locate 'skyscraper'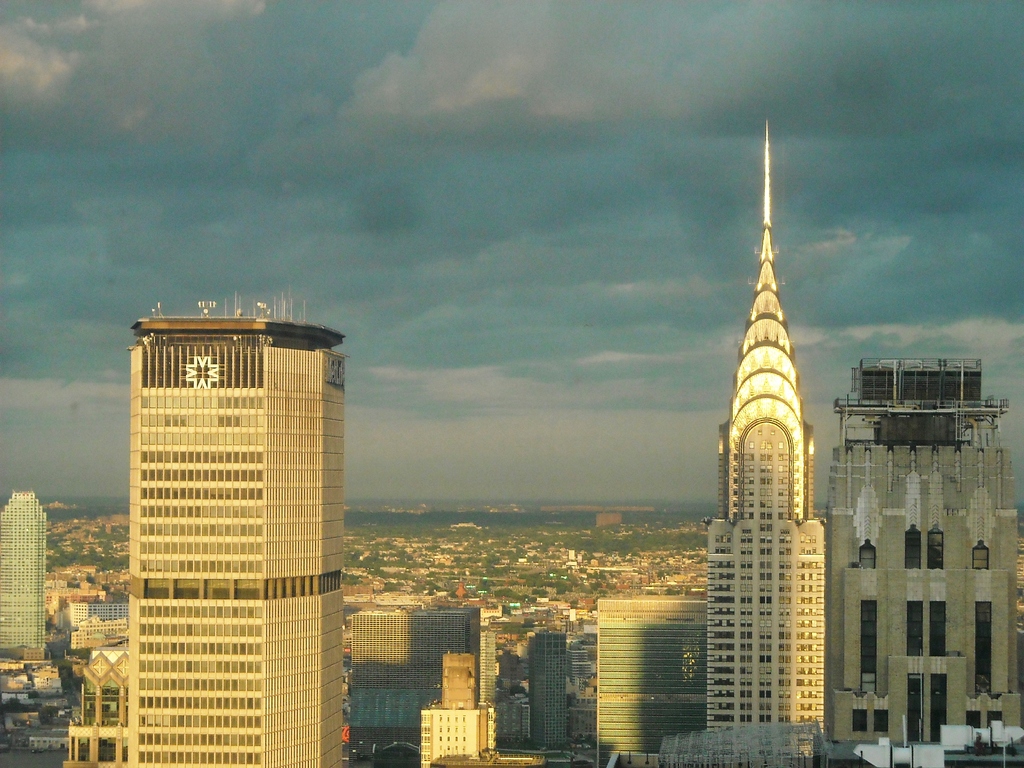
[424,654,491,762]
